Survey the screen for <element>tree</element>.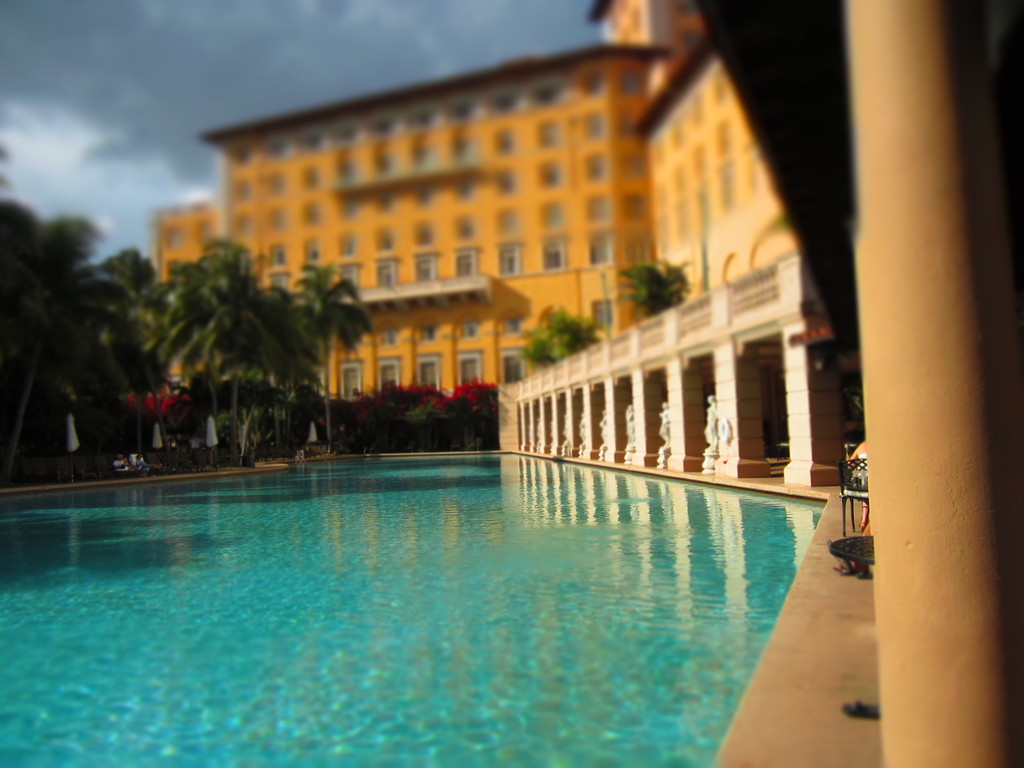
Survey found: x1=525 y1=323 x2=557 y2=362.
